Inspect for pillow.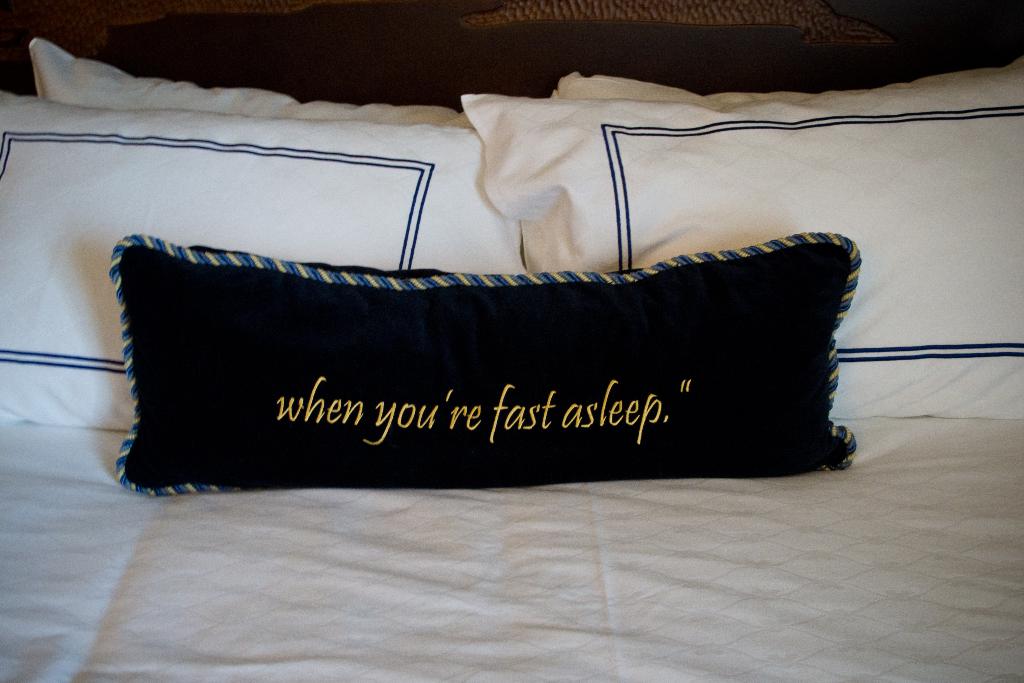
Inspection: [544,75,812,120].
